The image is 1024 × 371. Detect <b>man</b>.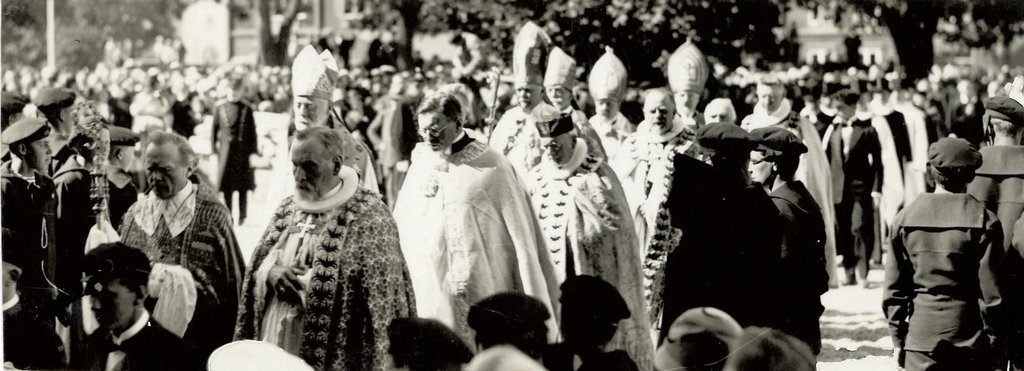
Detection: {"x1": 526, "y1": 113, "x2": 661, "y2": 370}.
